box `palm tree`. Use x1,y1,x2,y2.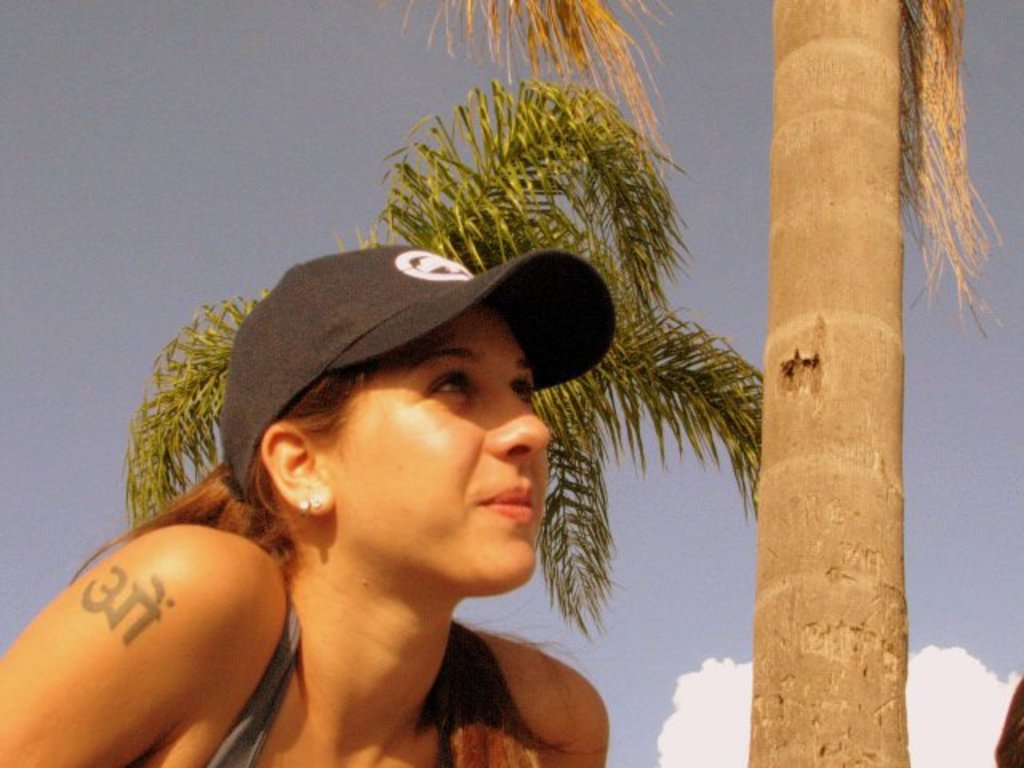
118,88,770,635.
